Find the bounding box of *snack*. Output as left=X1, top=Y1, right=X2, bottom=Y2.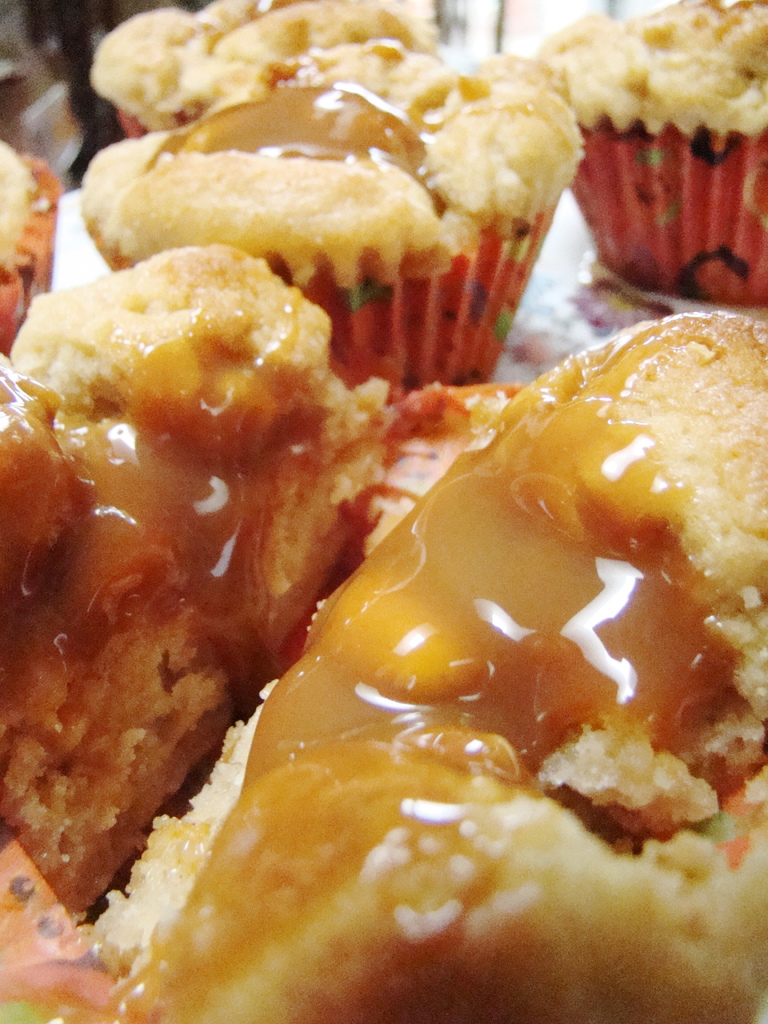
left=536, top=0, right=767, bottom=316.
